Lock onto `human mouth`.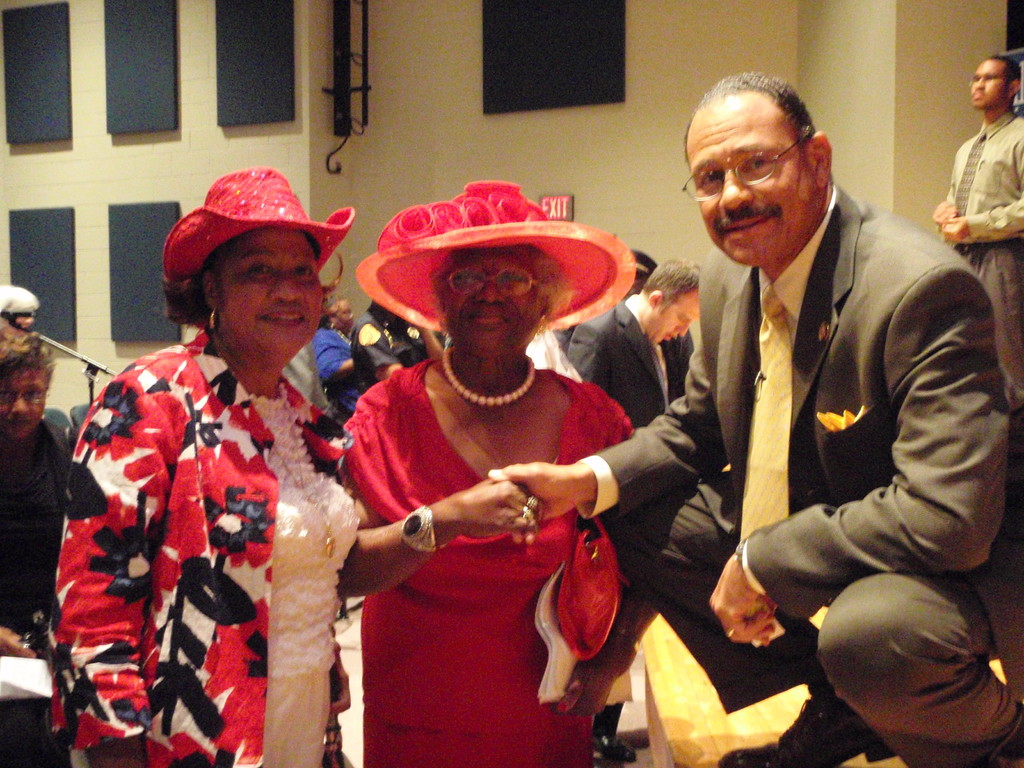
Locked: bbox=(255, 303, 306, 338).
